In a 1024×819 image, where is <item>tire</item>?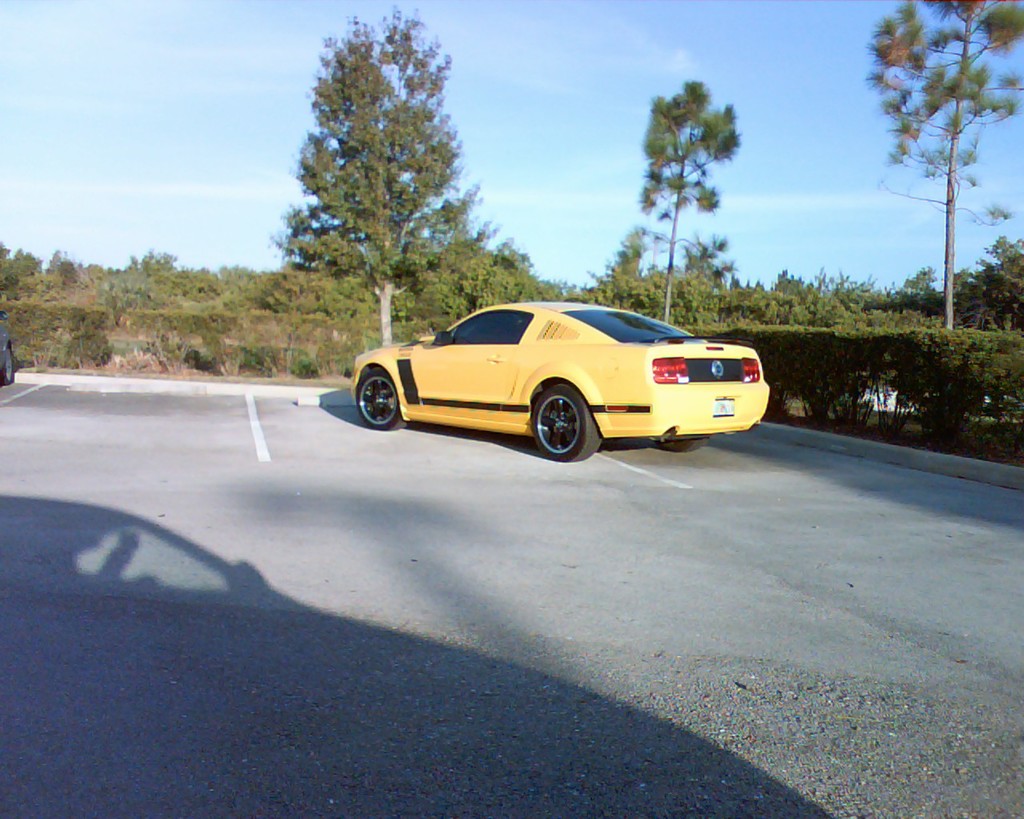
select_region(357, 370, 404, 432).
